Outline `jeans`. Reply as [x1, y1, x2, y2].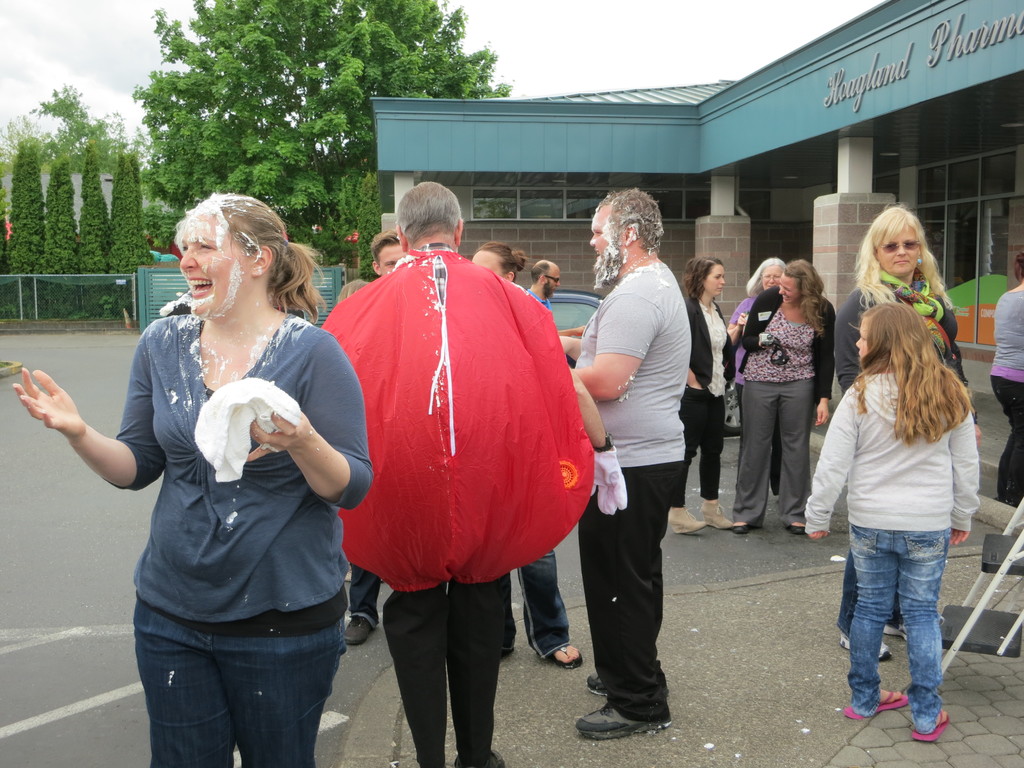
[849, 524, 951, 734].
